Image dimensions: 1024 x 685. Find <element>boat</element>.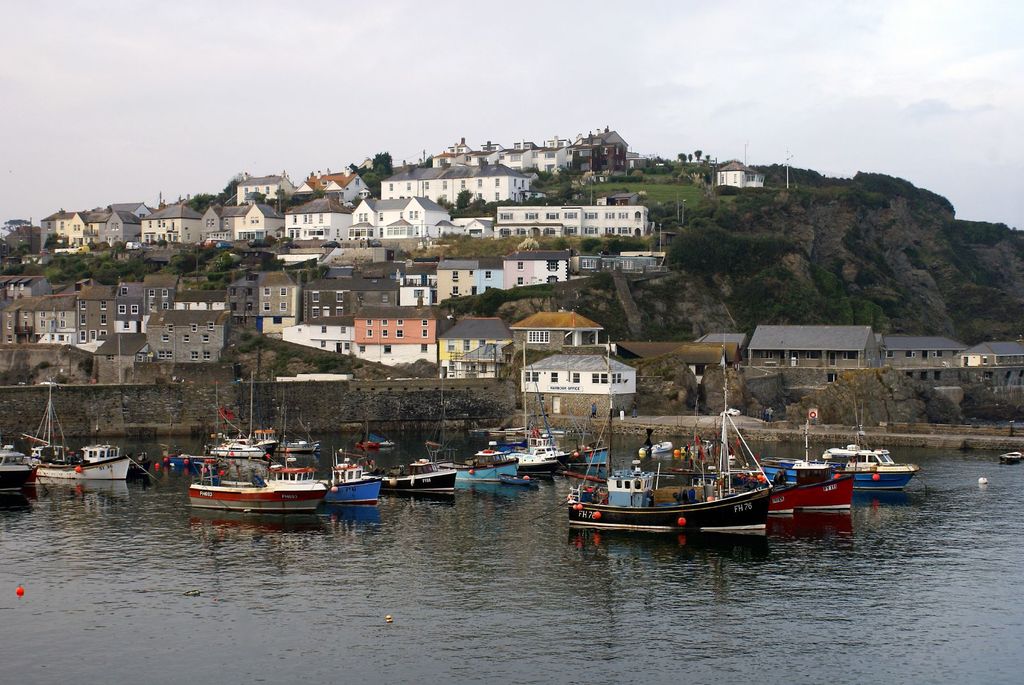
locate(999, 450, 1021, 464).
